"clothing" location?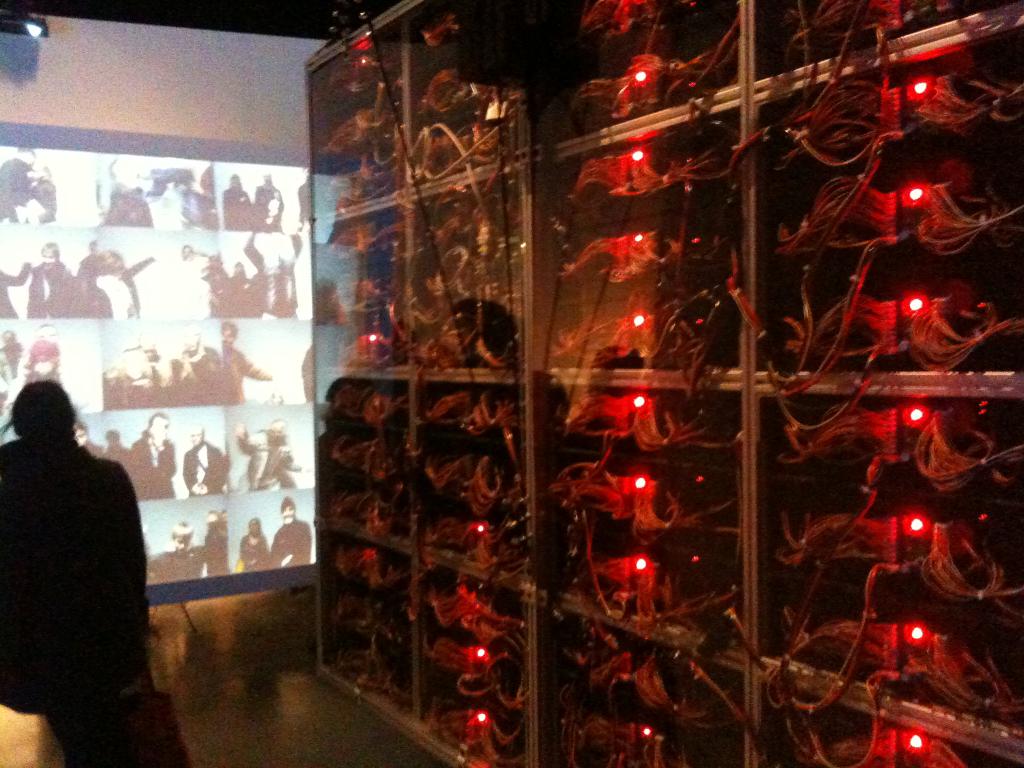
<region>243, 426, 303, 490</region>
